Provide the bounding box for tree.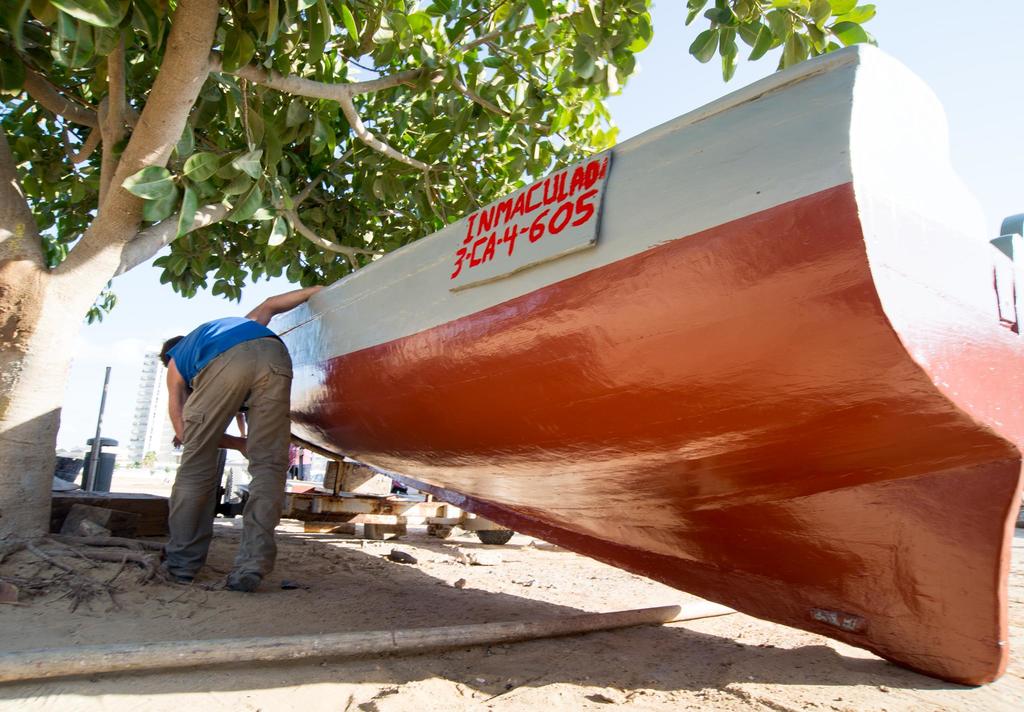
locate(0, 0, 872, 552).
